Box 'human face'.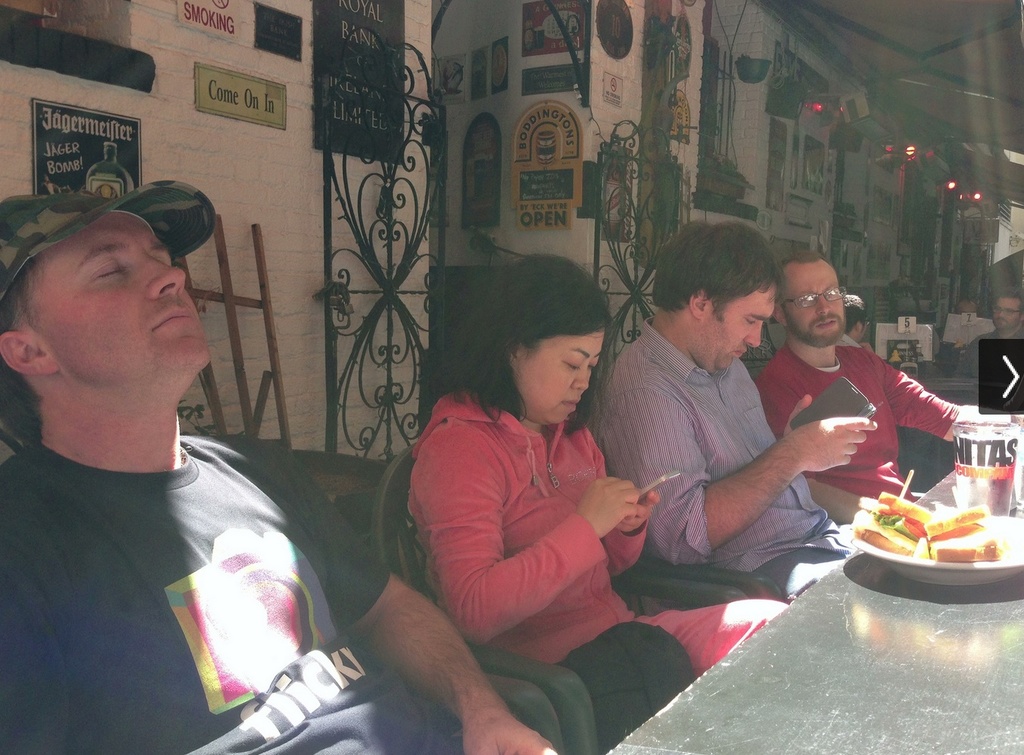
crop(784, 260, 847, 346).
